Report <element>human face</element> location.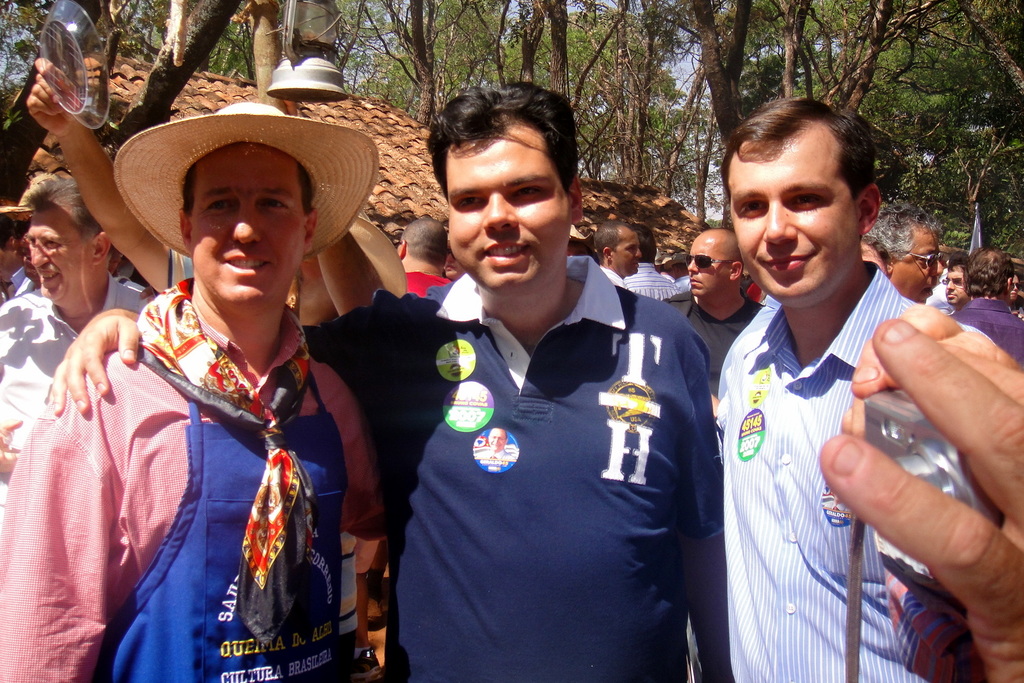
Report: locate(612, 230, 641, 269).
